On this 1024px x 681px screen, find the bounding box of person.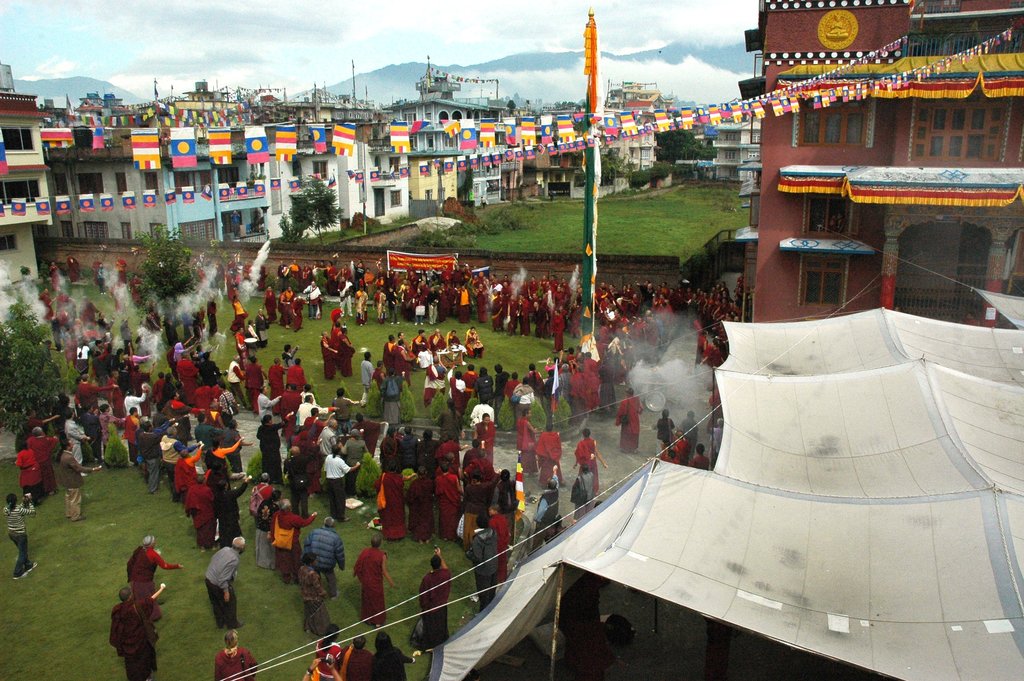
Bounding box: pyautogui.locateOnScreen(217, 623, 259, 680).
